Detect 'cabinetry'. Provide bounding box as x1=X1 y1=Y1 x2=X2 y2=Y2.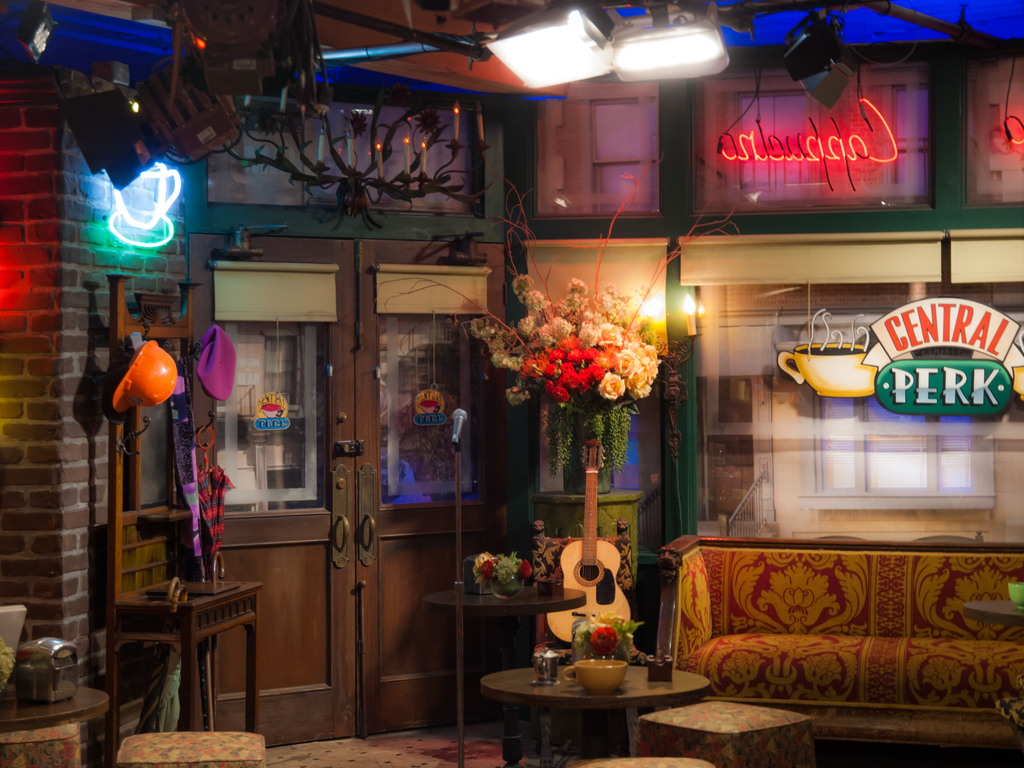
x1=103 y1=212 x2=509 y2=742.
